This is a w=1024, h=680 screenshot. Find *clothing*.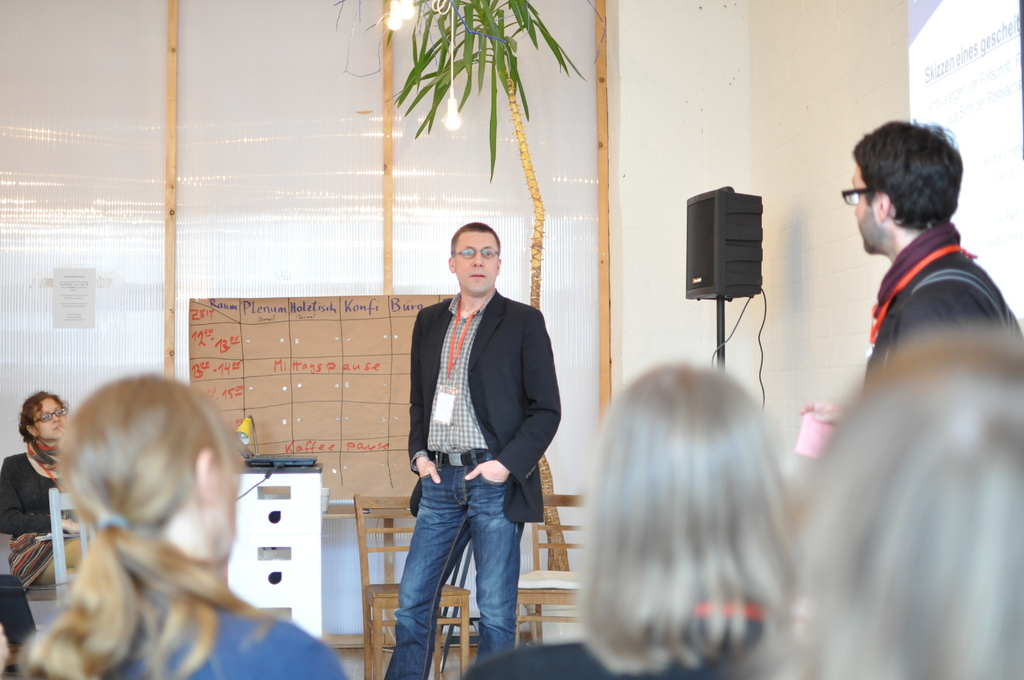
Bounding box: pyautogui.locateOnScreen(0, 449, 73, 647).
